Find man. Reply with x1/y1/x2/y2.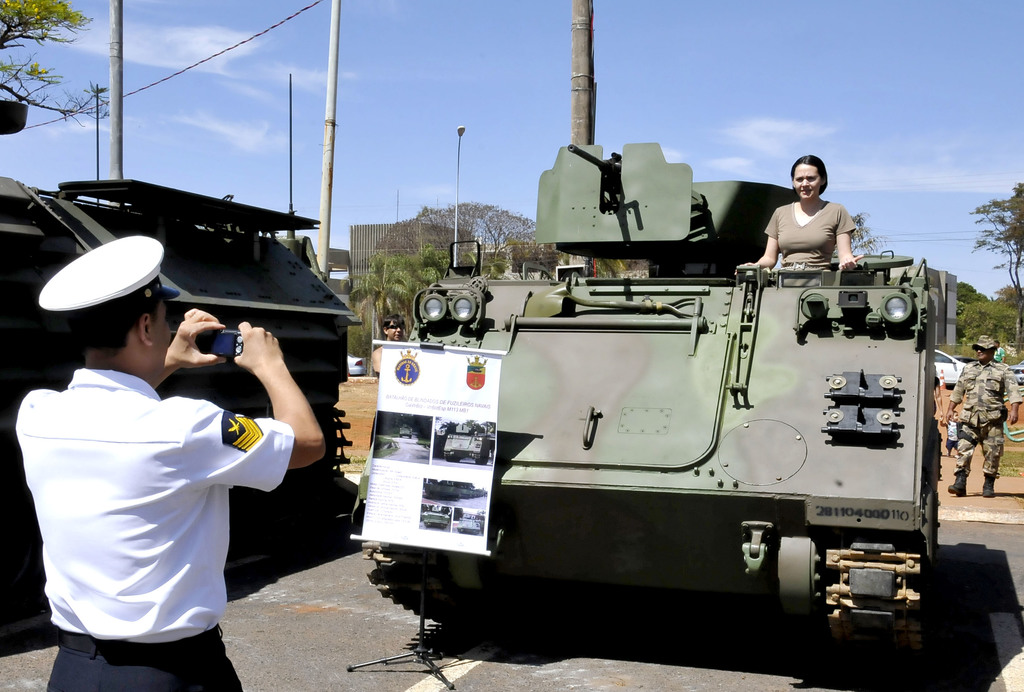
14/236/323/691.
